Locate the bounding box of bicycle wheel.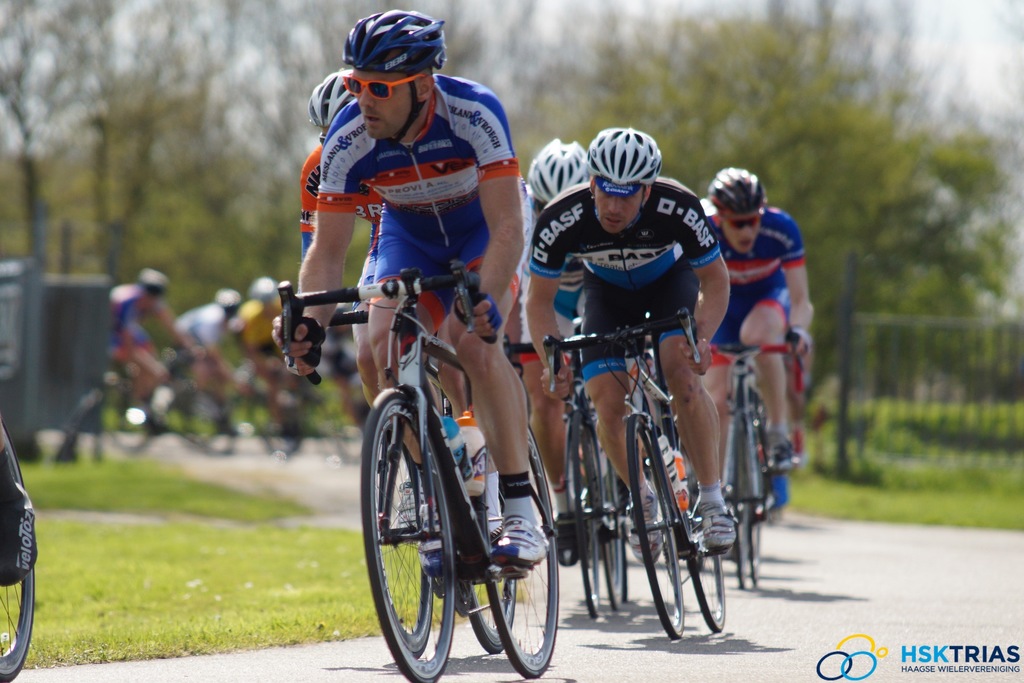
Bounding box: <region>567, 415, 600, 619</region>.
